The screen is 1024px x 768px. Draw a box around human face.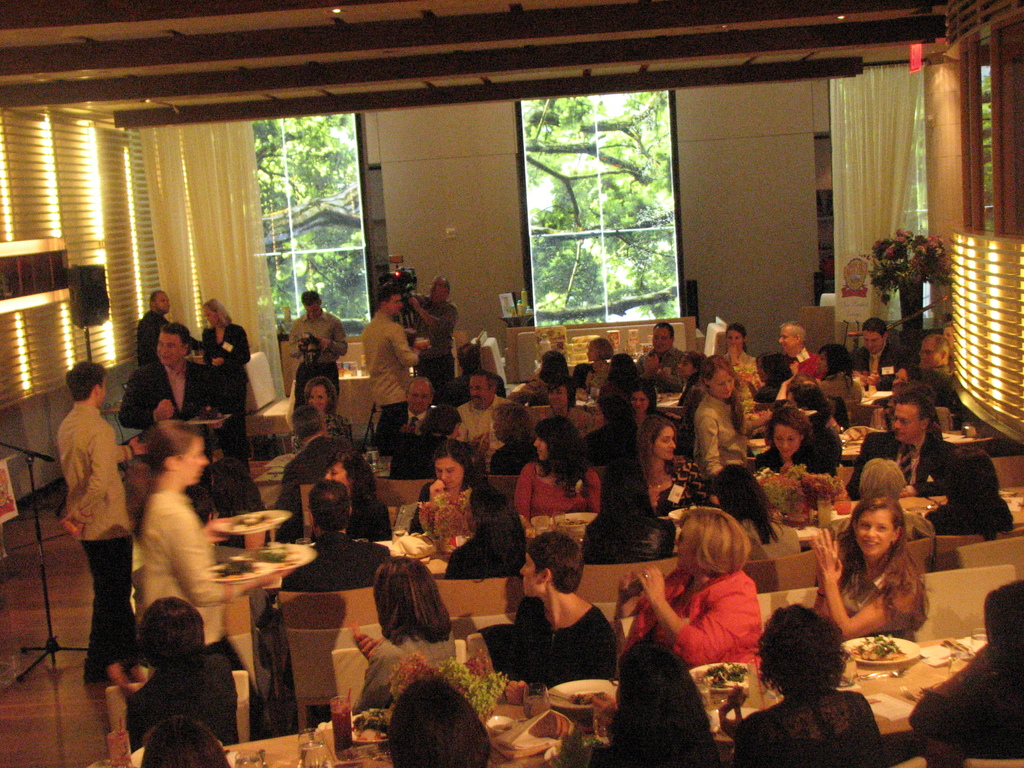
652, 426, 675, 459.
